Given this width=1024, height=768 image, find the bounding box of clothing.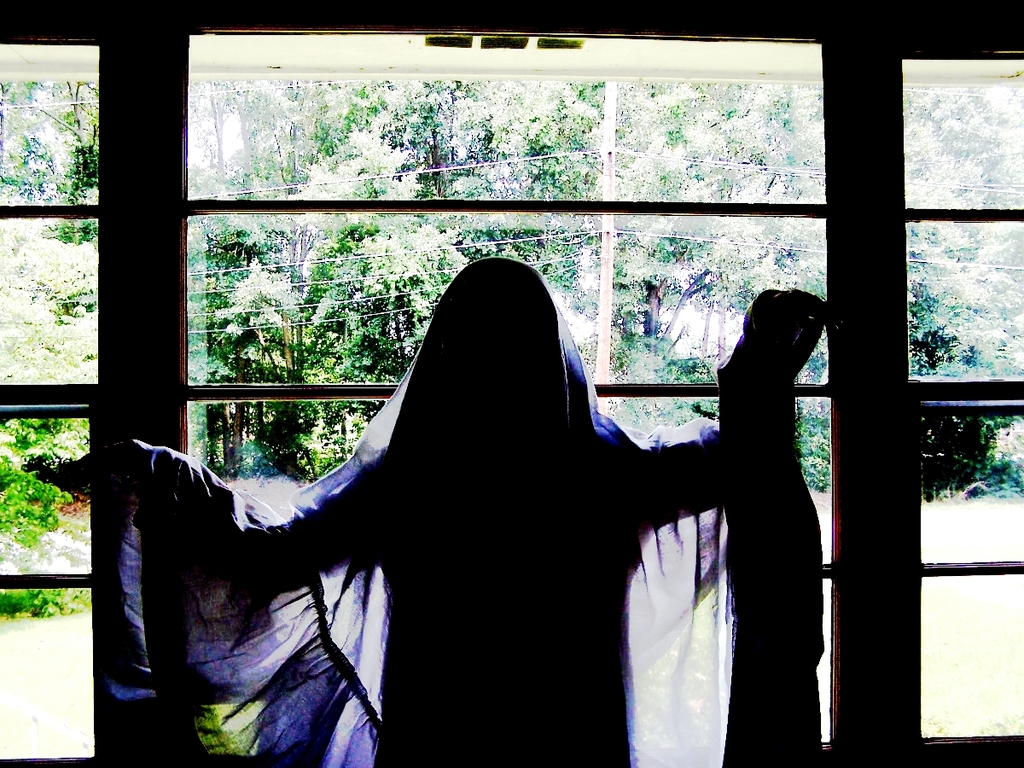
x1=129 y1=201 x2=799 y2=767.
